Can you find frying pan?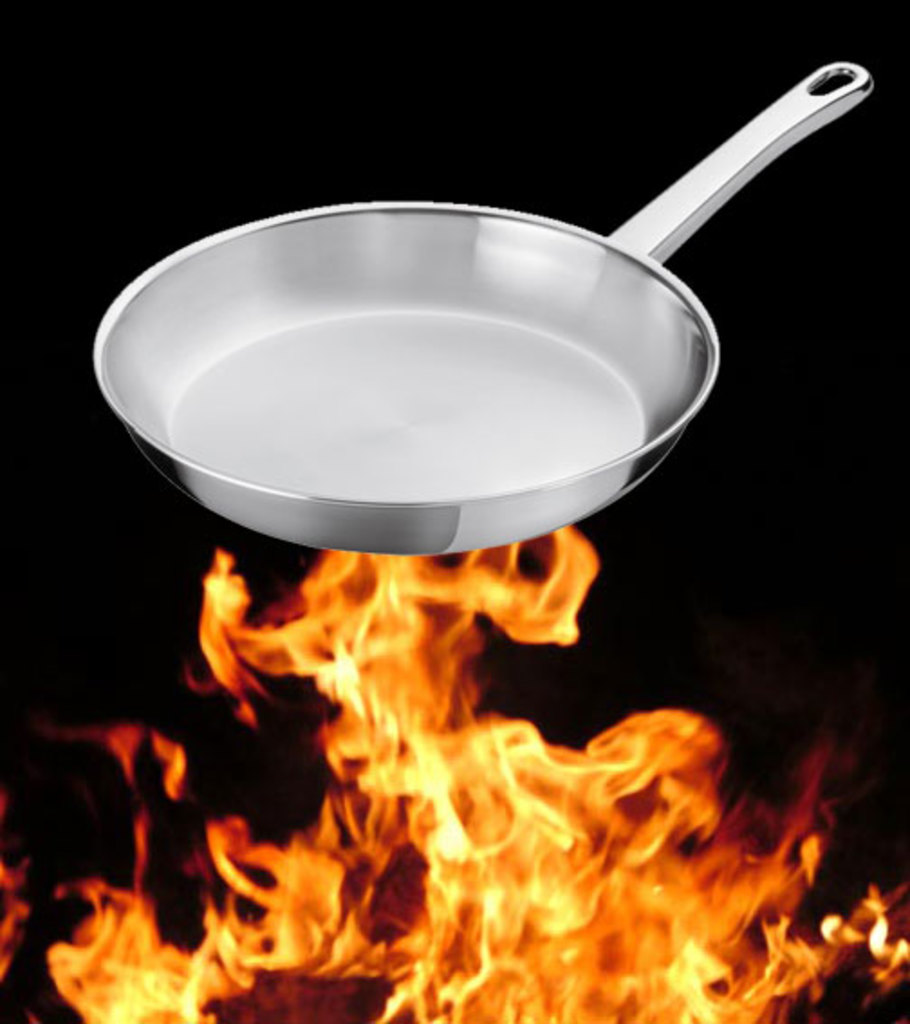
Yes, bounding box: x1=87, y1=56, x2=874, y2=549.
